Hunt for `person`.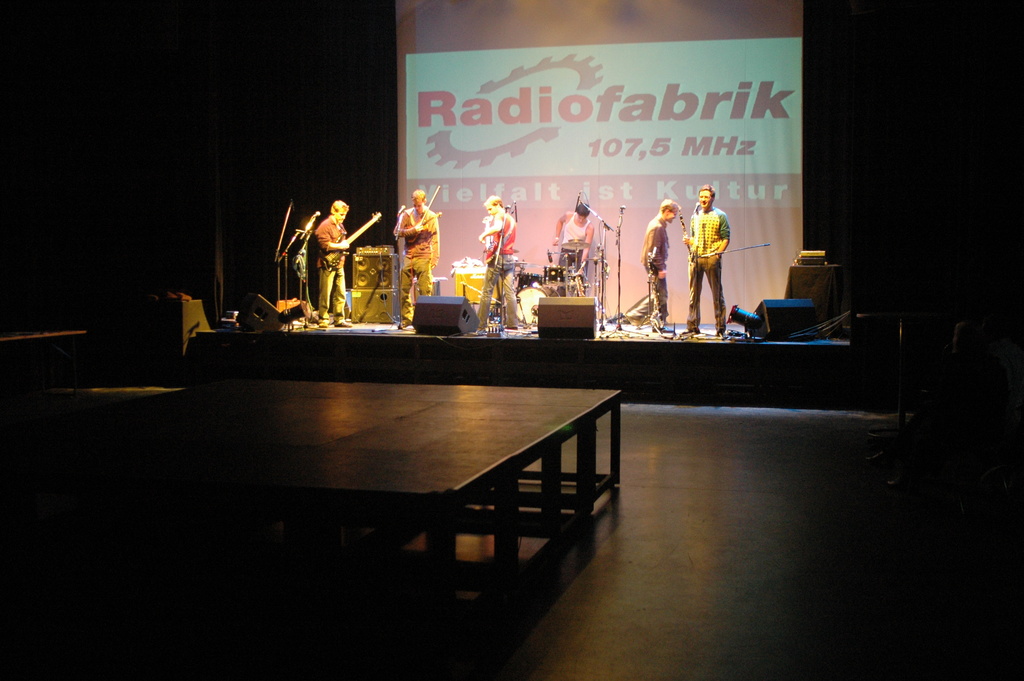
Hunted down at [620,199,680,335].
